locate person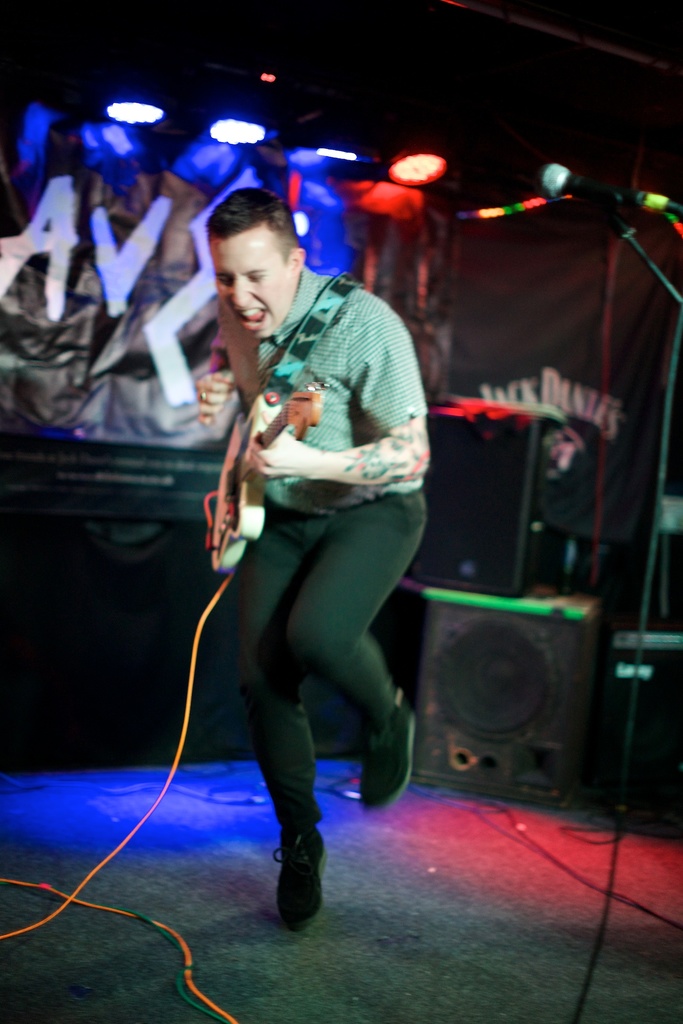
170:168:433:966
